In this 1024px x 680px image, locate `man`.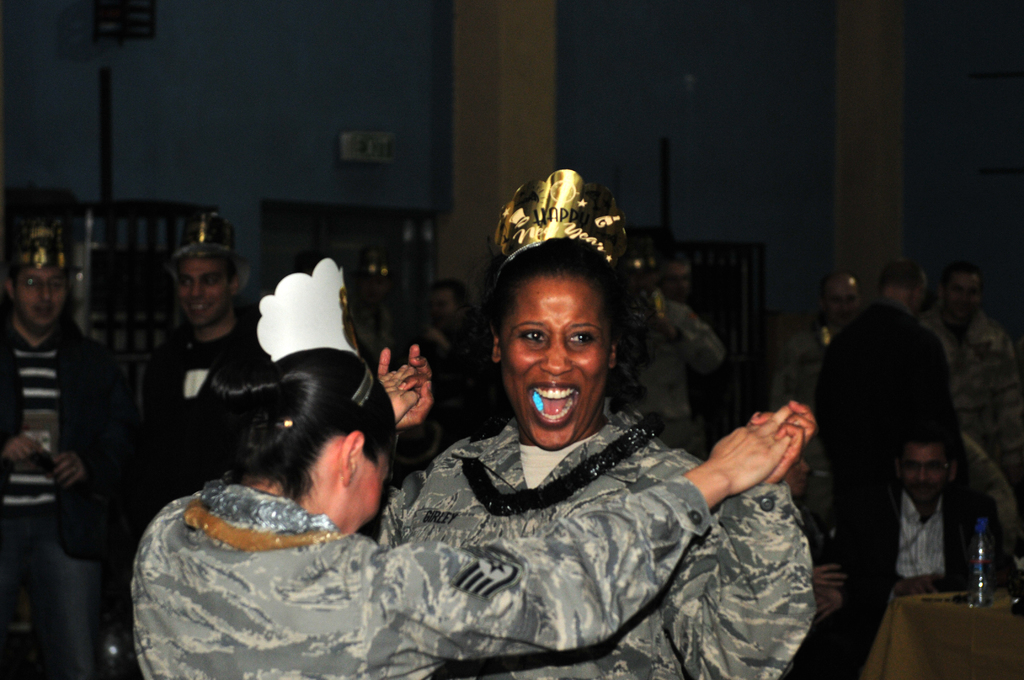
Bounding box: 0, 237, 138, 679.
